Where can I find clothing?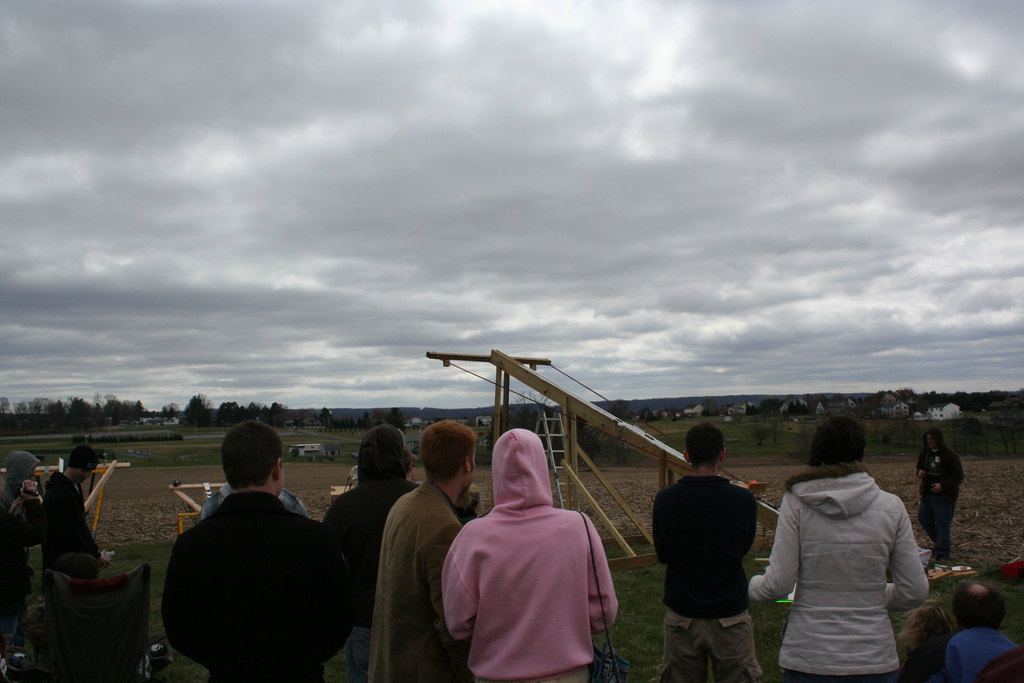
You can find it at <box>774,447,939,675</box>.
